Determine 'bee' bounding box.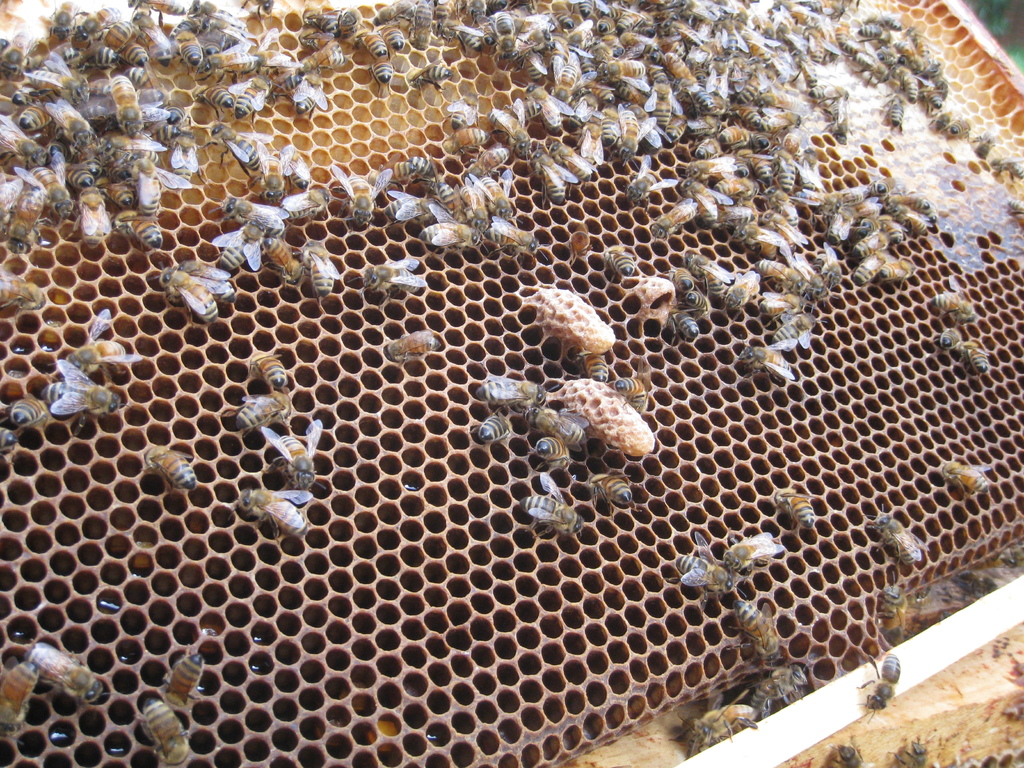
Determined: [left=167, top=24, right=202, bottom=67].
